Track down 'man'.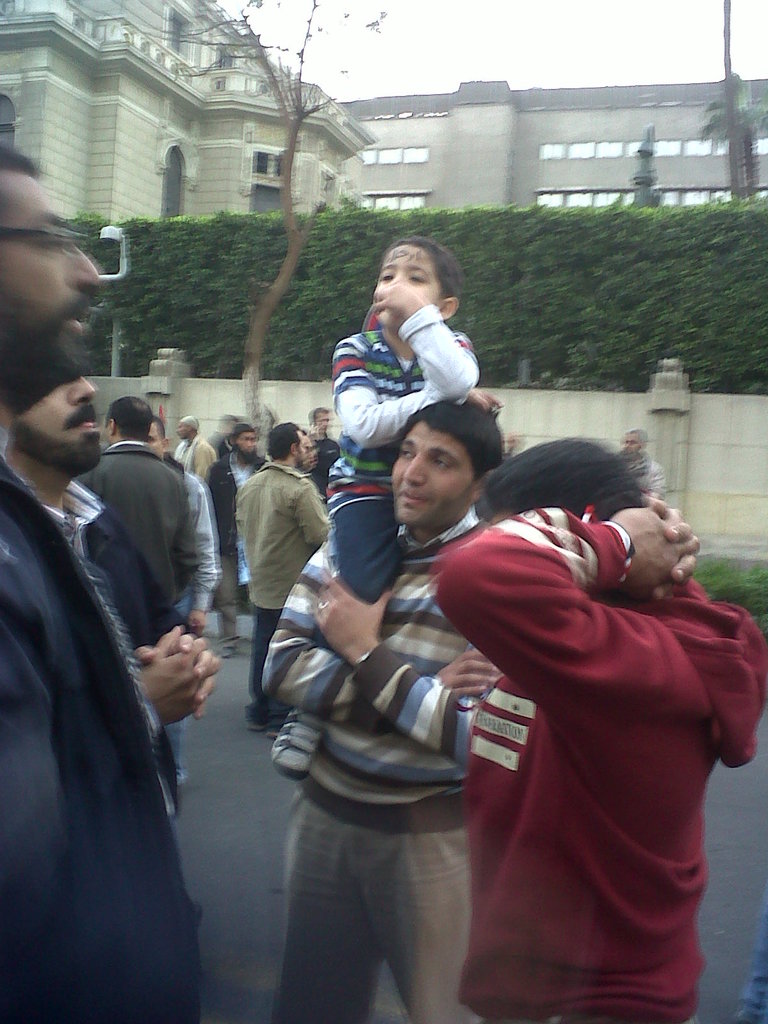
Tracked to bbox=(76, 394, 203, 607).
